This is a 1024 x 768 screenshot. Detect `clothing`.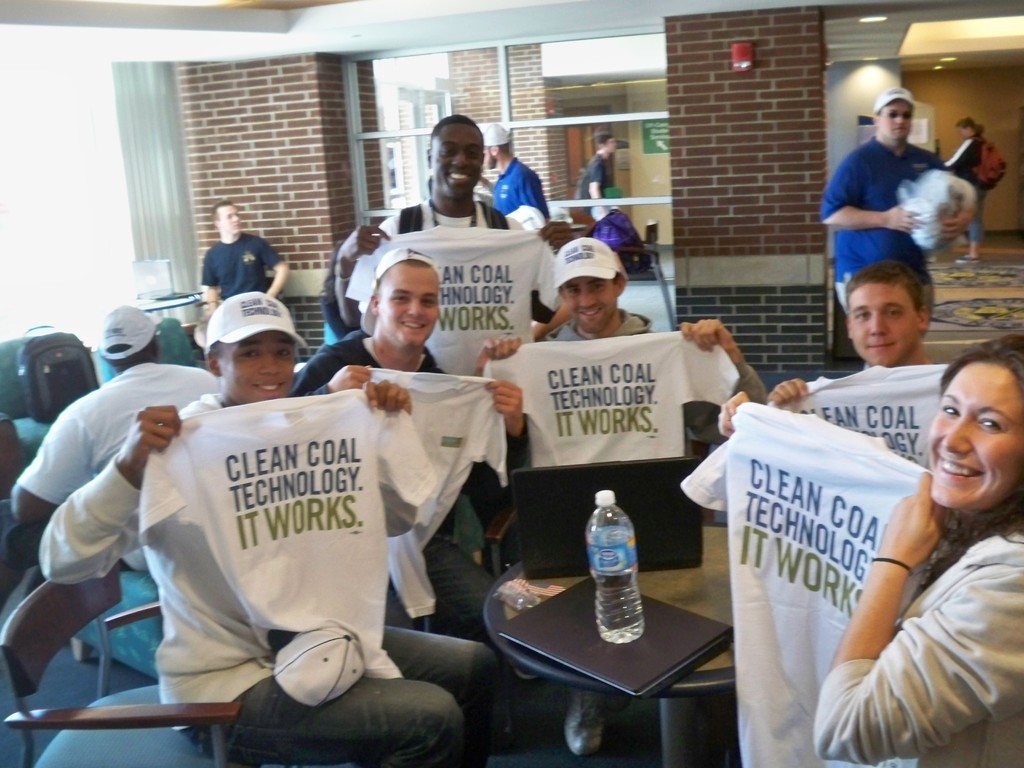
crop(941, 135, 988, 242).
